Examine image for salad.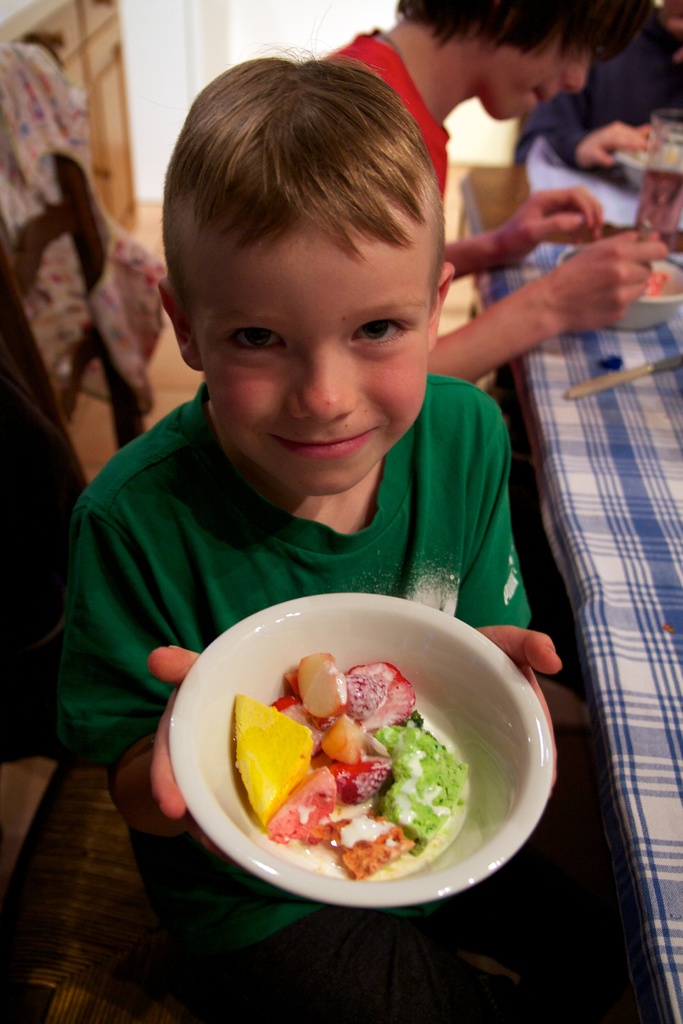
Examination result: region(225, 650, 477, 880).
